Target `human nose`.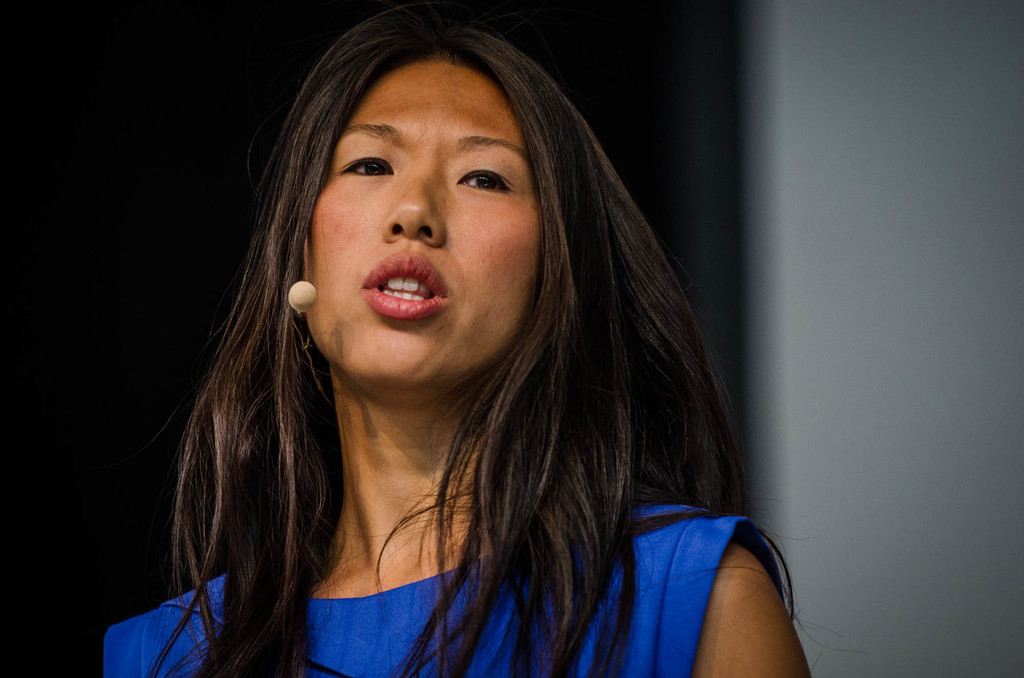
Target region: {"left": 381, "top": 166, "right": 450, "bottom": 248}.
